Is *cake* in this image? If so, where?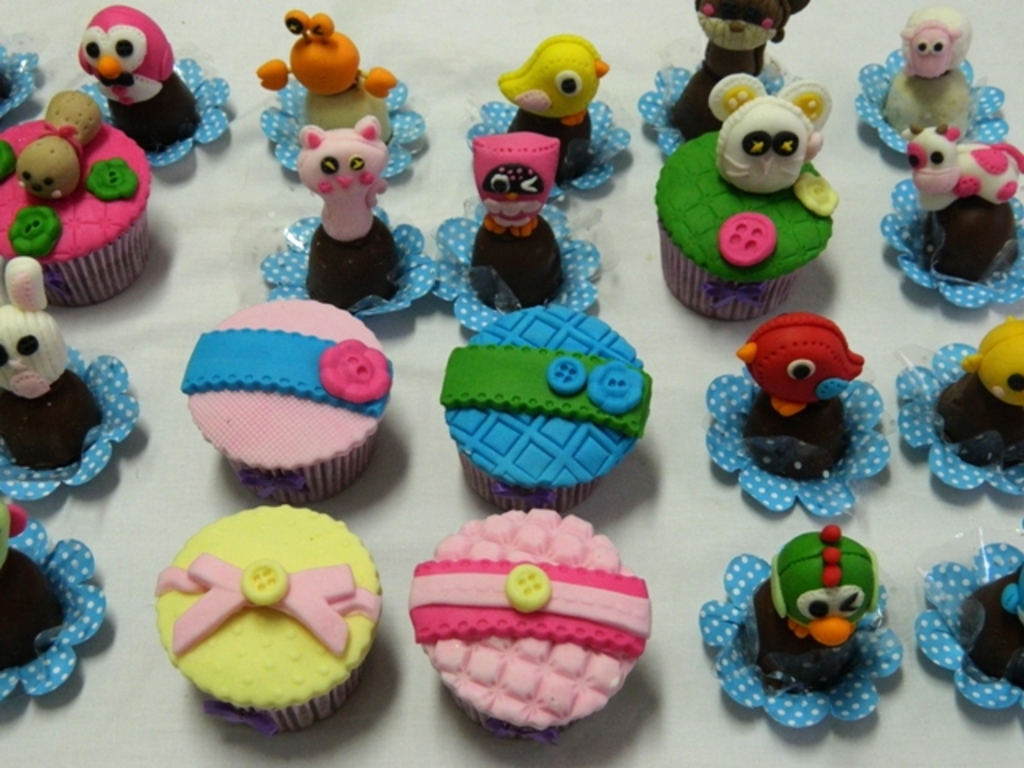
Yes, at [445,307,650,499].
